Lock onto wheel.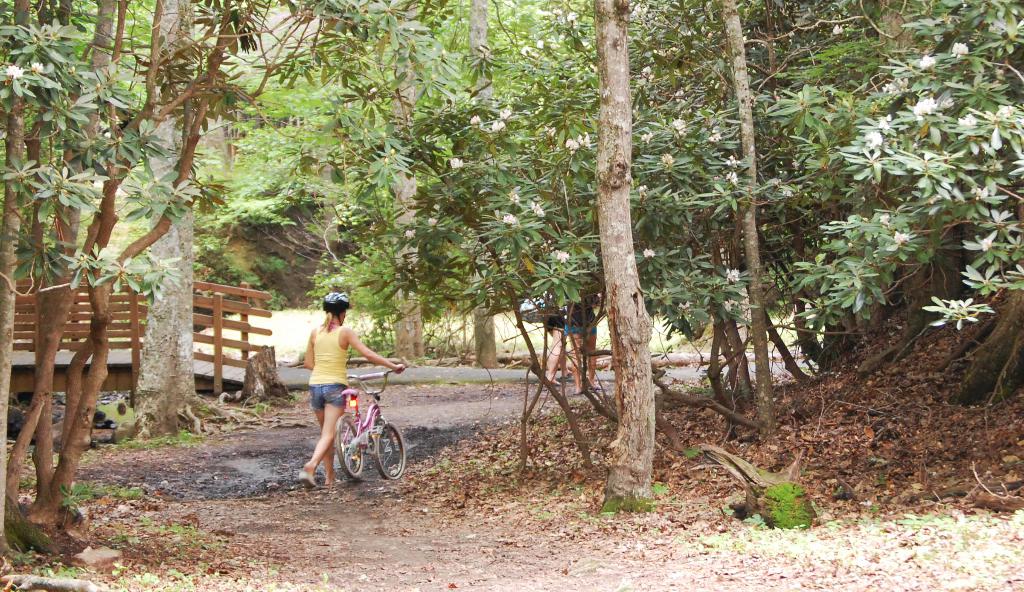
Locked: box=[367, 423, 410, 485].
